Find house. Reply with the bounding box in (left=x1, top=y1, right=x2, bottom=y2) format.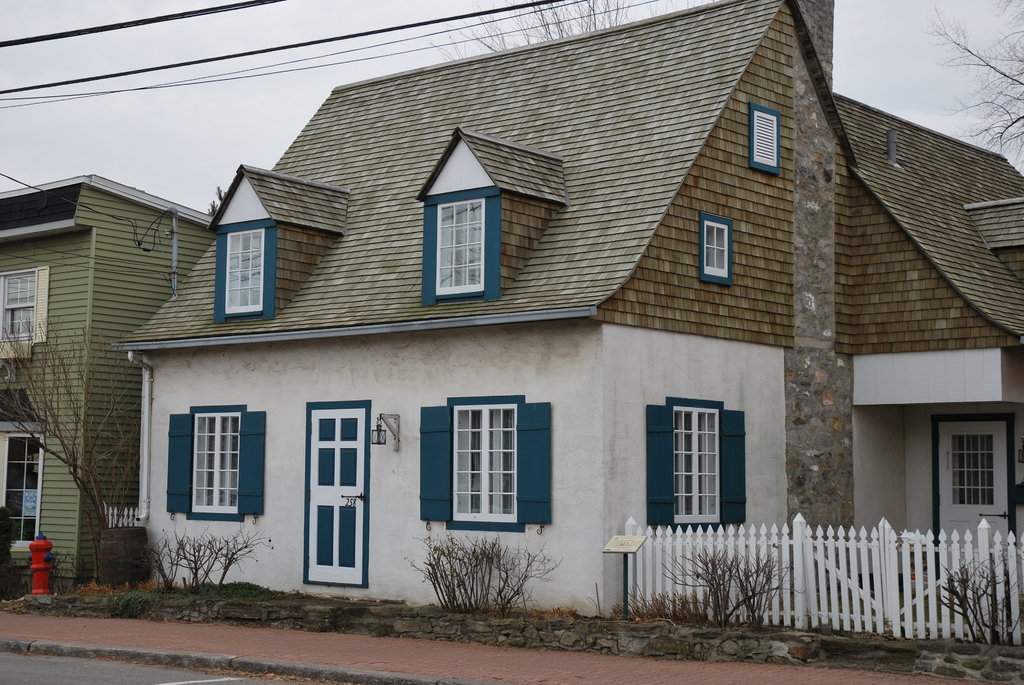
(left=109, top=0, right=1023, bottom=594).
